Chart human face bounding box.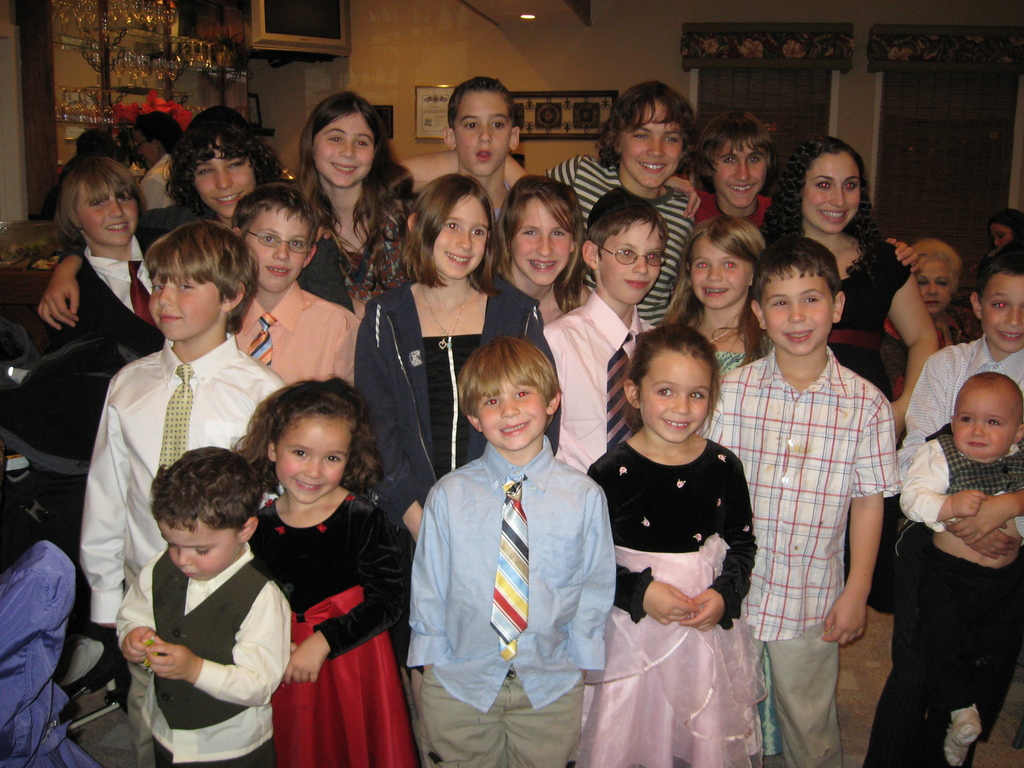
Charted: rect(714, 143, 765, 207).
